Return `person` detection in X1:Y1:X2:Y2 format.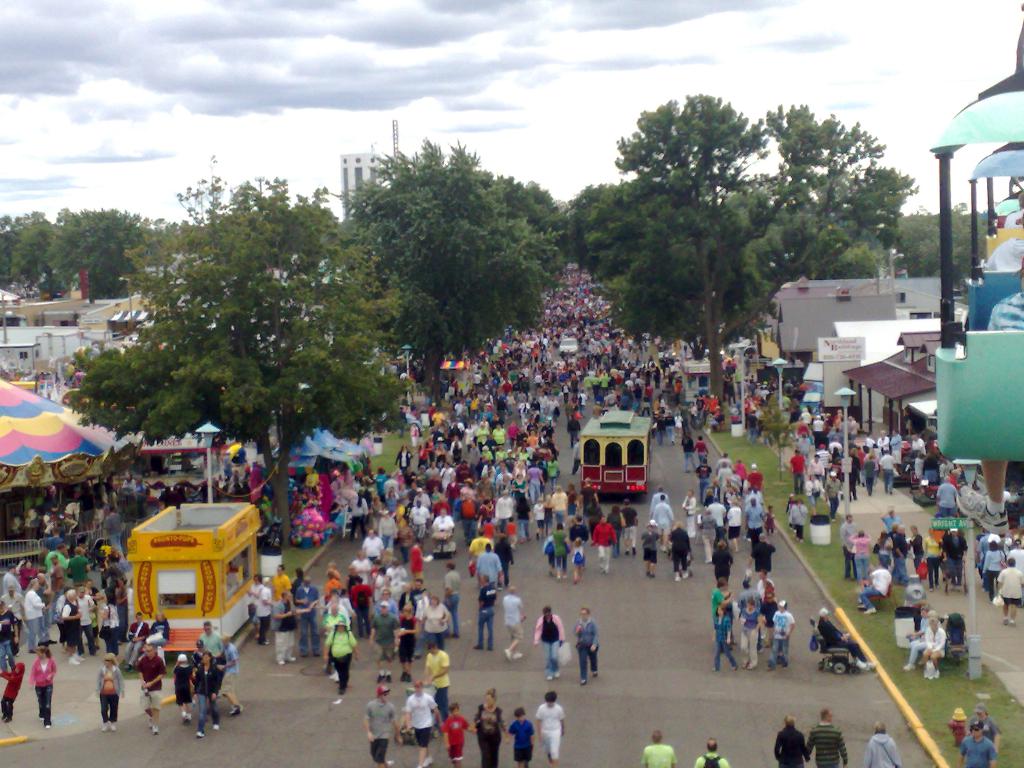
0:600:21:666.
